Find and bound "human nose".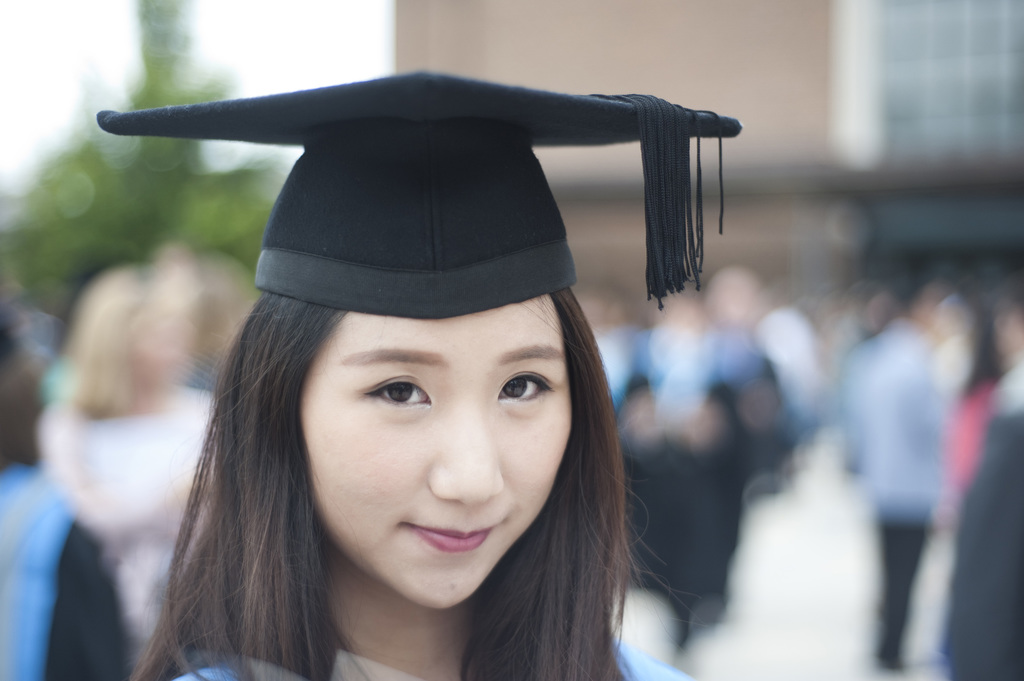
Bound: bbox=[428, 406, 503, 508].
